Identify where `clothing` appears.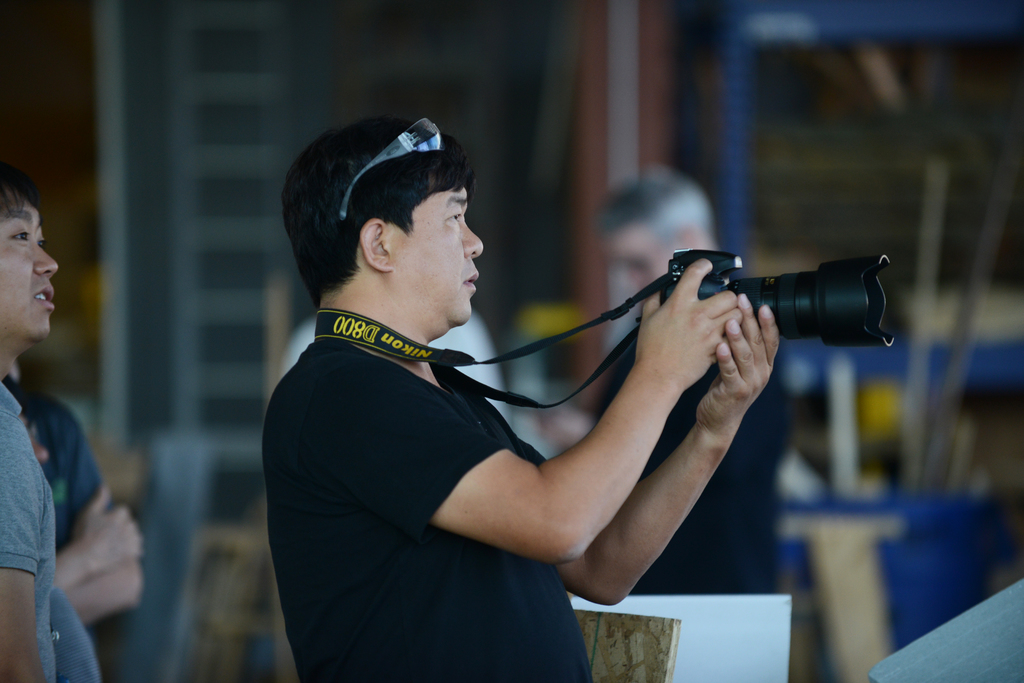
Appears at crop(0, 381, 101, 553).
